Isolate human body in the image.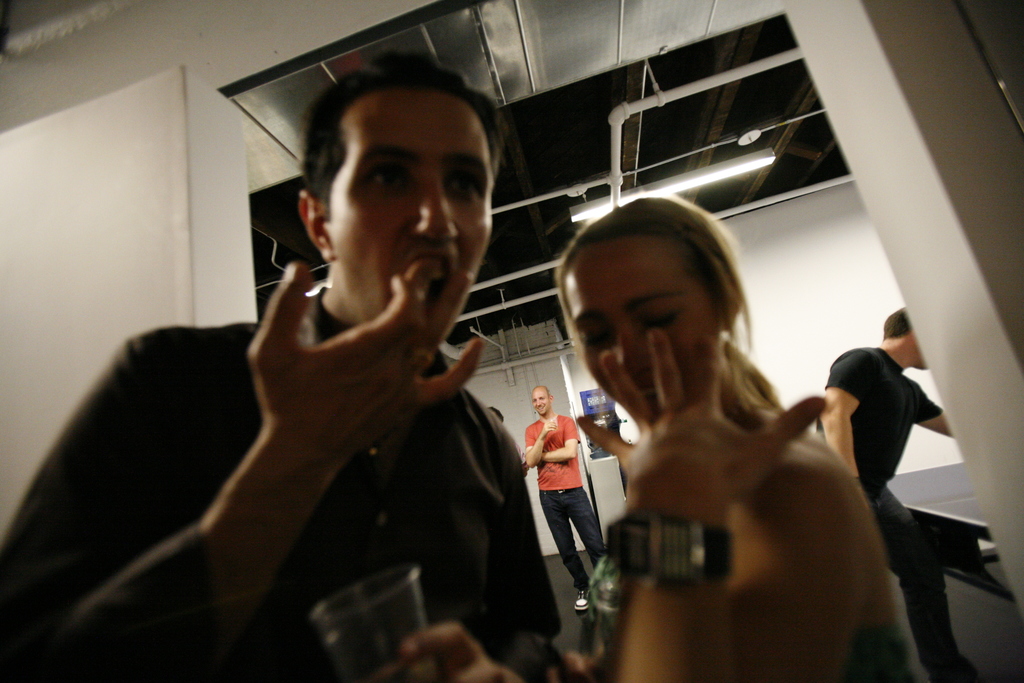
Isolated region: x1=559 y1=210 x2=922 y2=682.
